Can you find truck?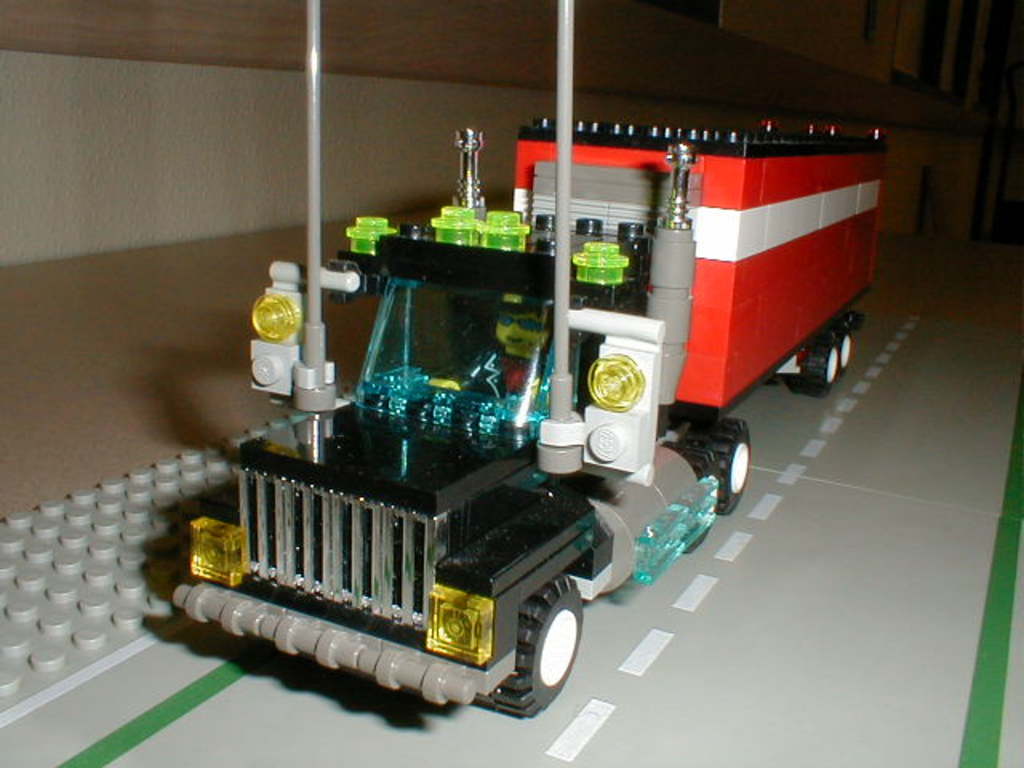
Yes, bounding box: bbox=[136, 118, 830, 725].
